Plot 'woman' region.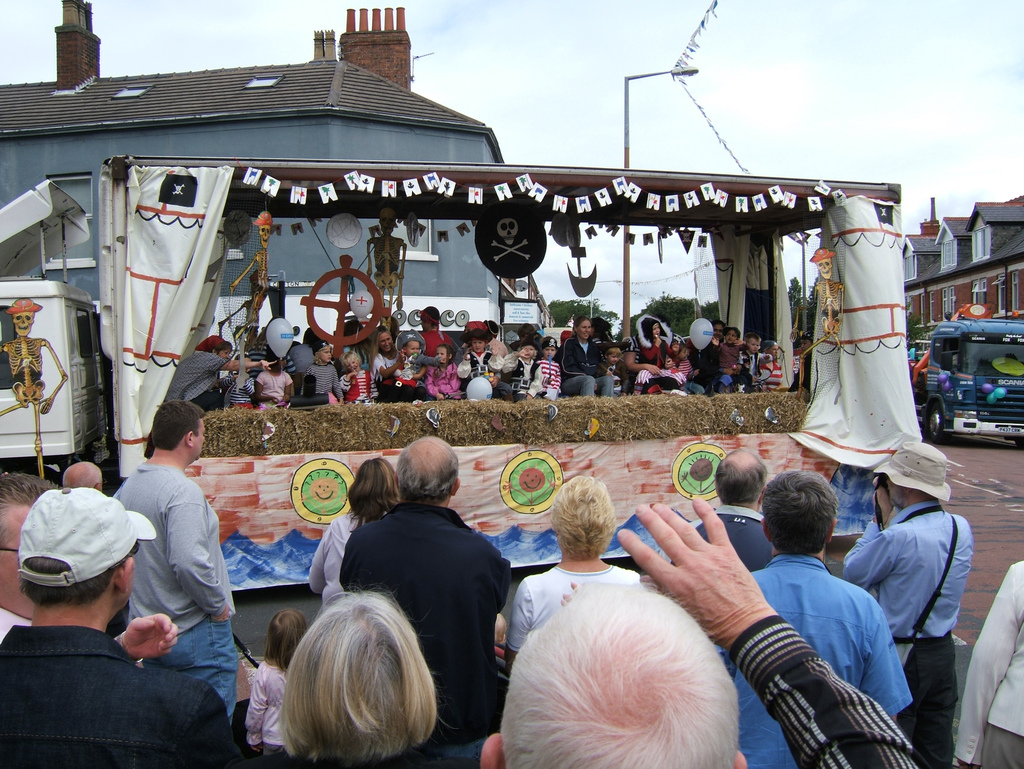
Plotted at <bbox>501, 469, 642, 682</bbox>.
